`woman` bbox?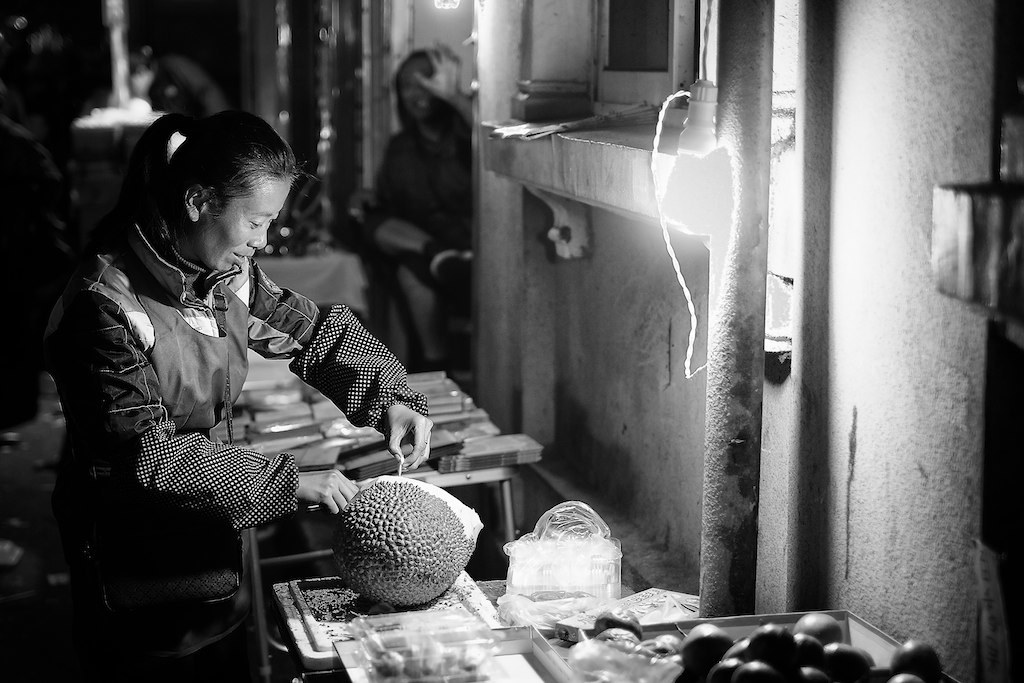
select_region(50, 107, 433, 682)
